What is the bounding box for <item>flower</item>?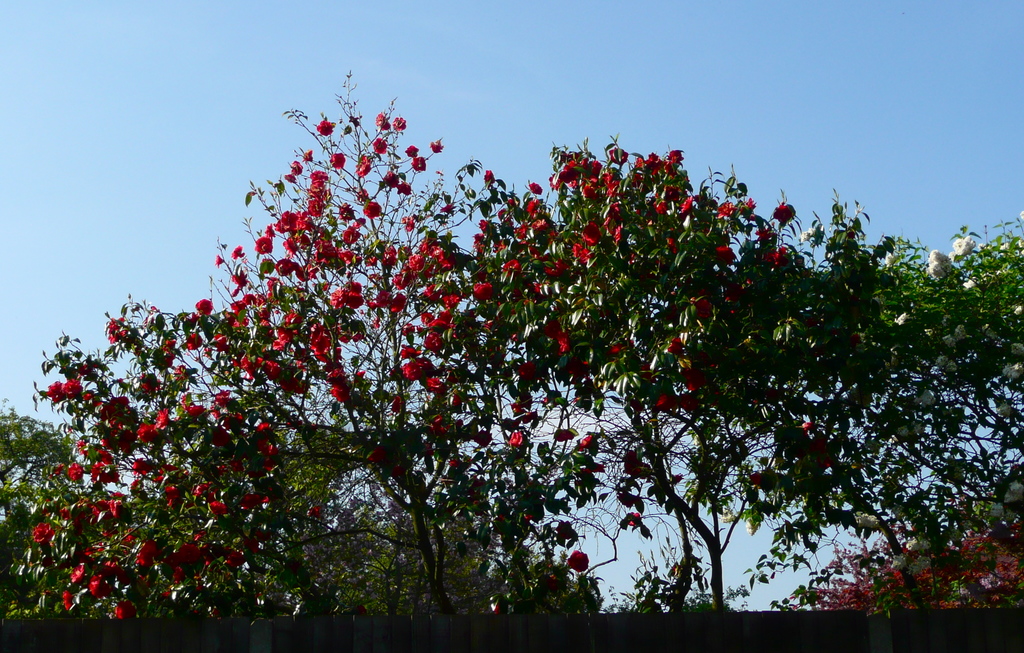
left=371, top=108, right=390, bottom=129.
